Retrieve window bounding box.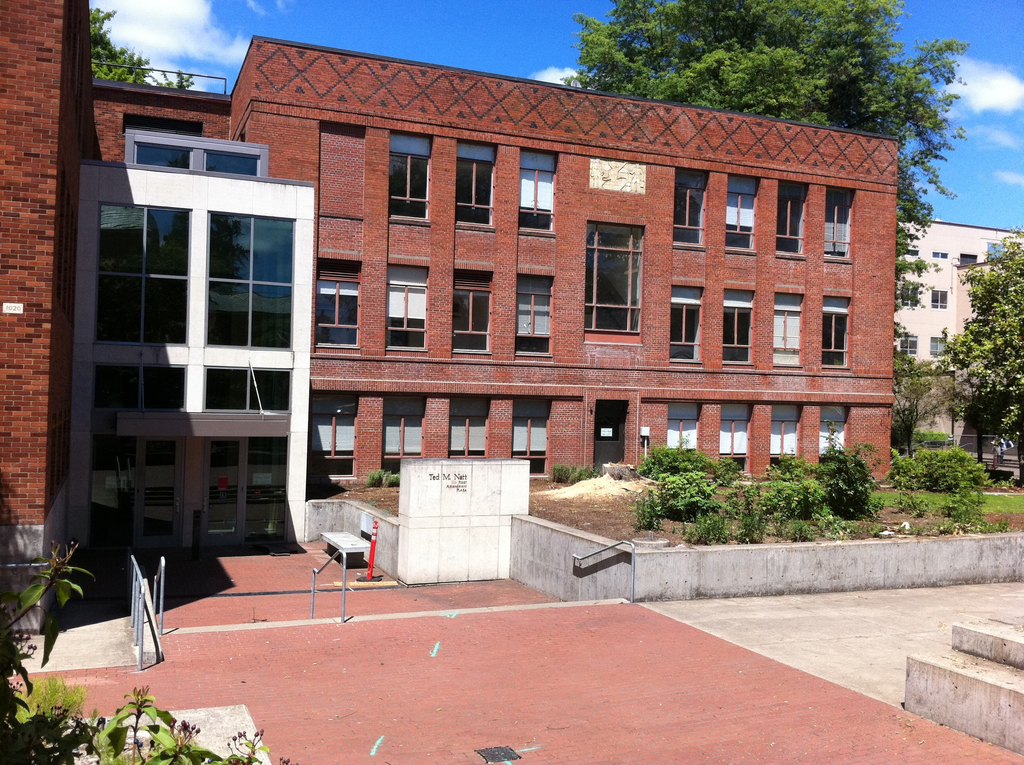
Bounding box: Rect(771, 404, 798, 465).
